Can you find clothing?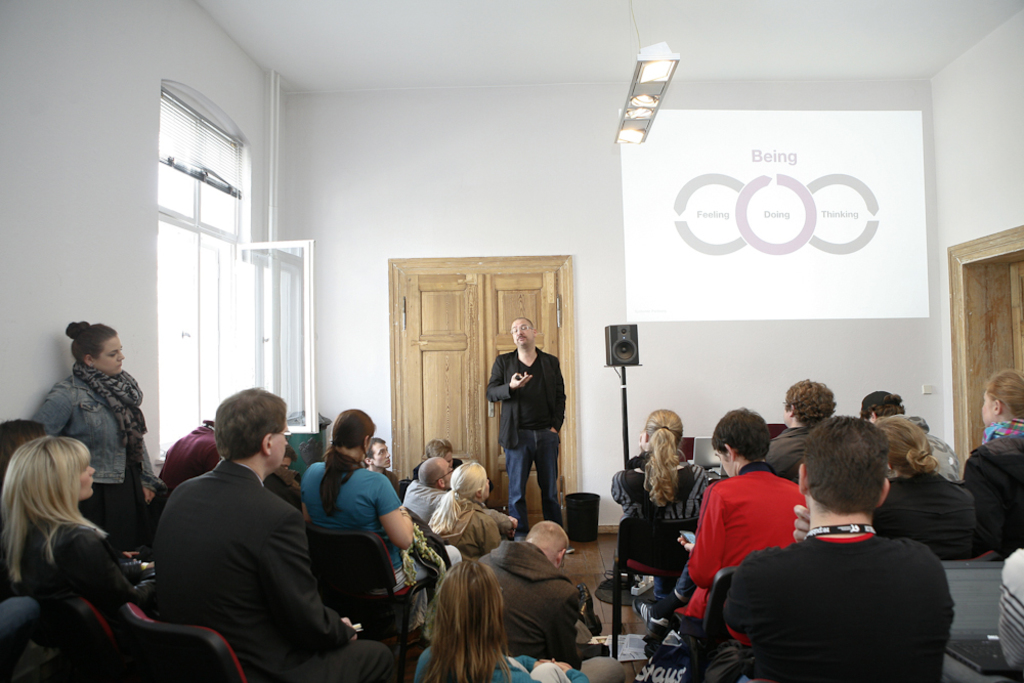
Yes, bounding box: (x1=678, y1=465, x2=812, y2=635).
